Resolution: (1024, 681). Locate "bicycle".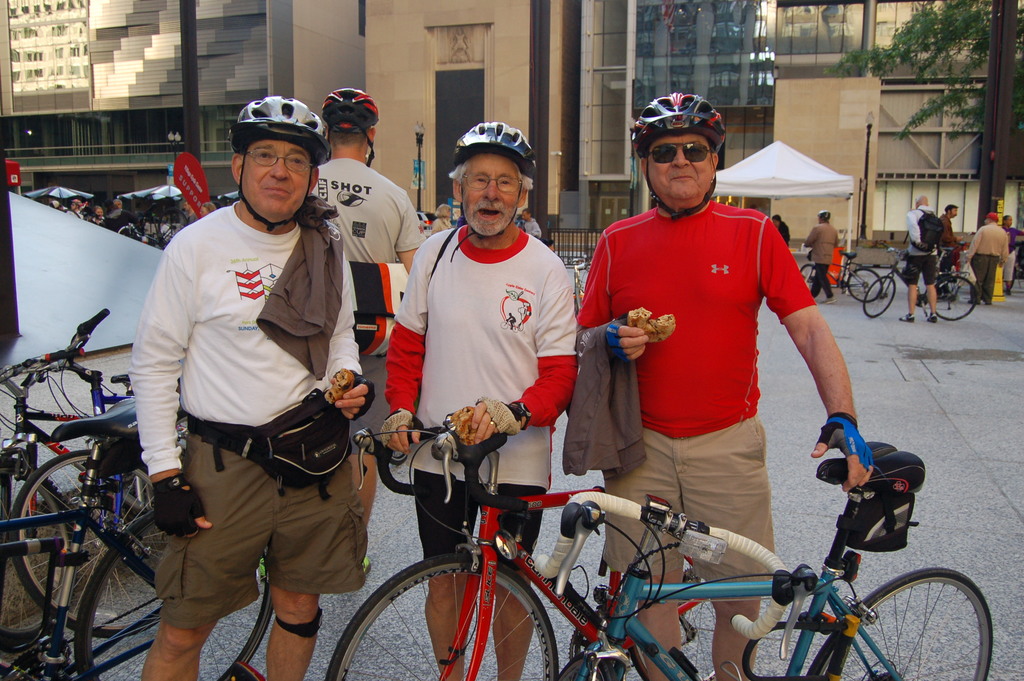
(x1=798, y1=249, x2=884, y2=304).
